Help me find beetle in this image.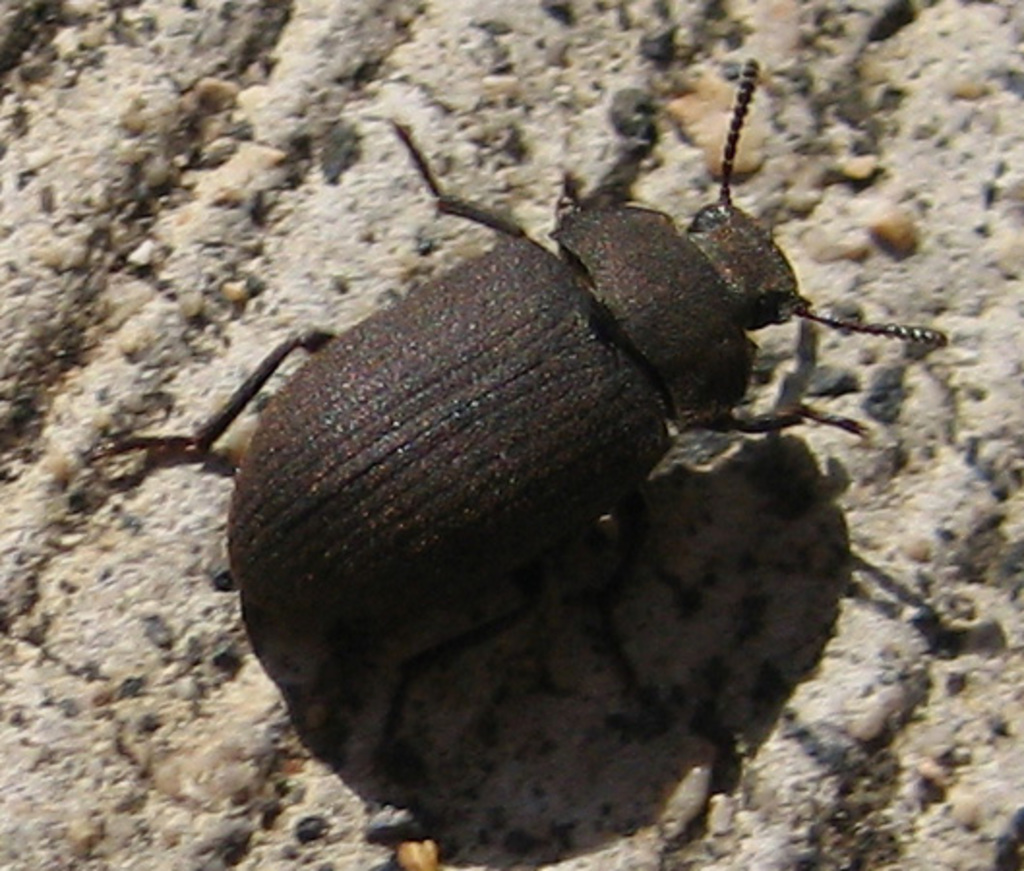
Found it: select_region(72, 43, 956, 761).
